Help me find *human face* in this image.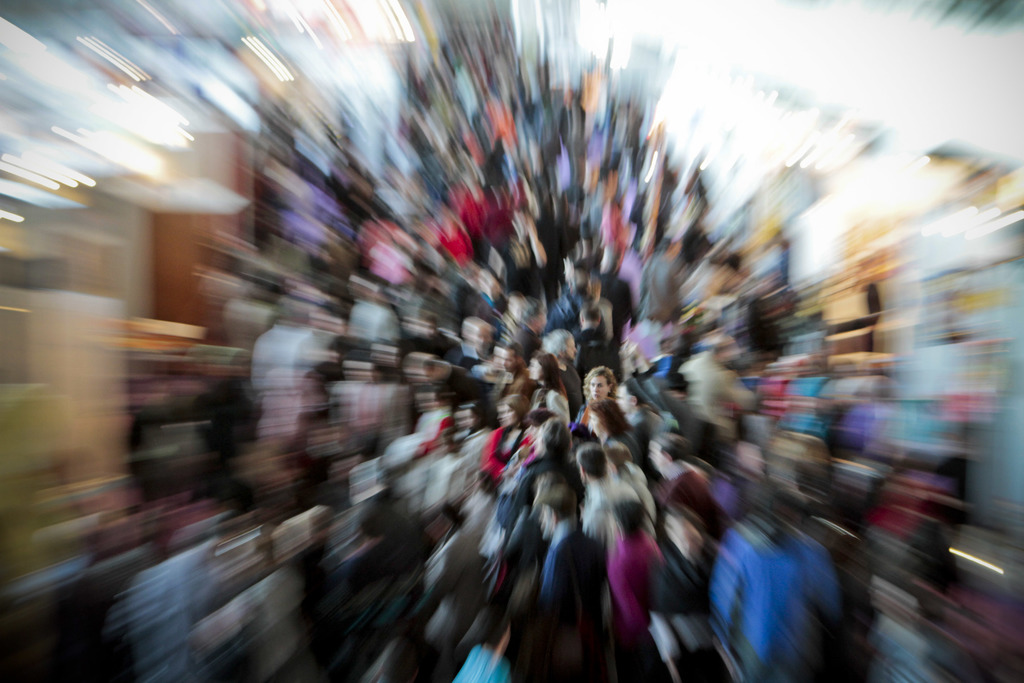
Found it: (586,375,610,400).
